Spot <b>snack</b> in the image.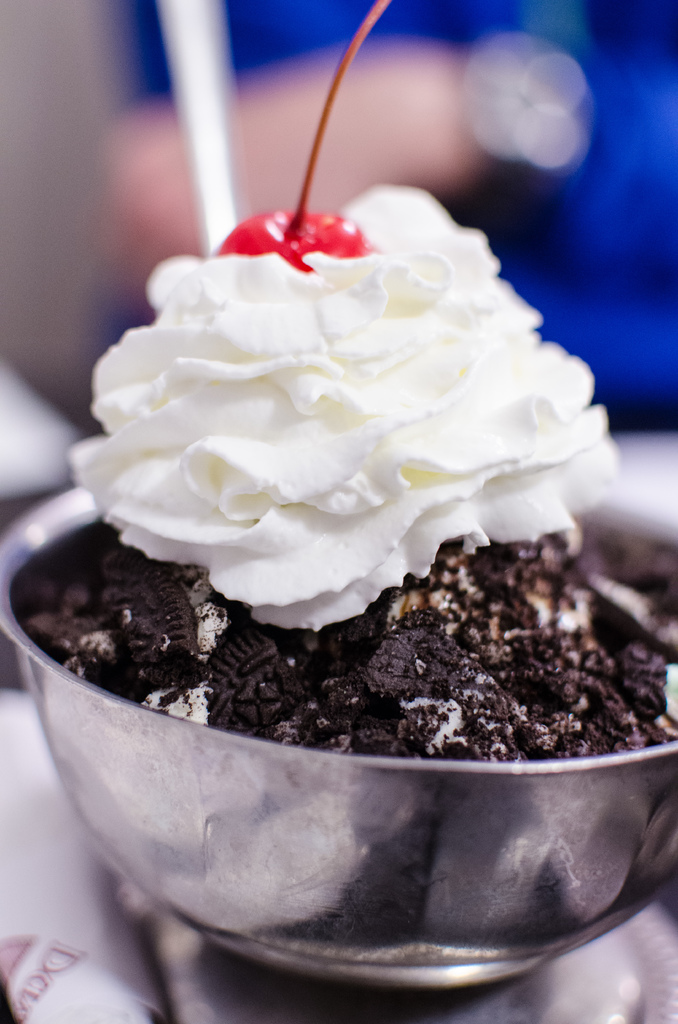
<b>snack</b> found at locate(12, 0, 677, 771).
